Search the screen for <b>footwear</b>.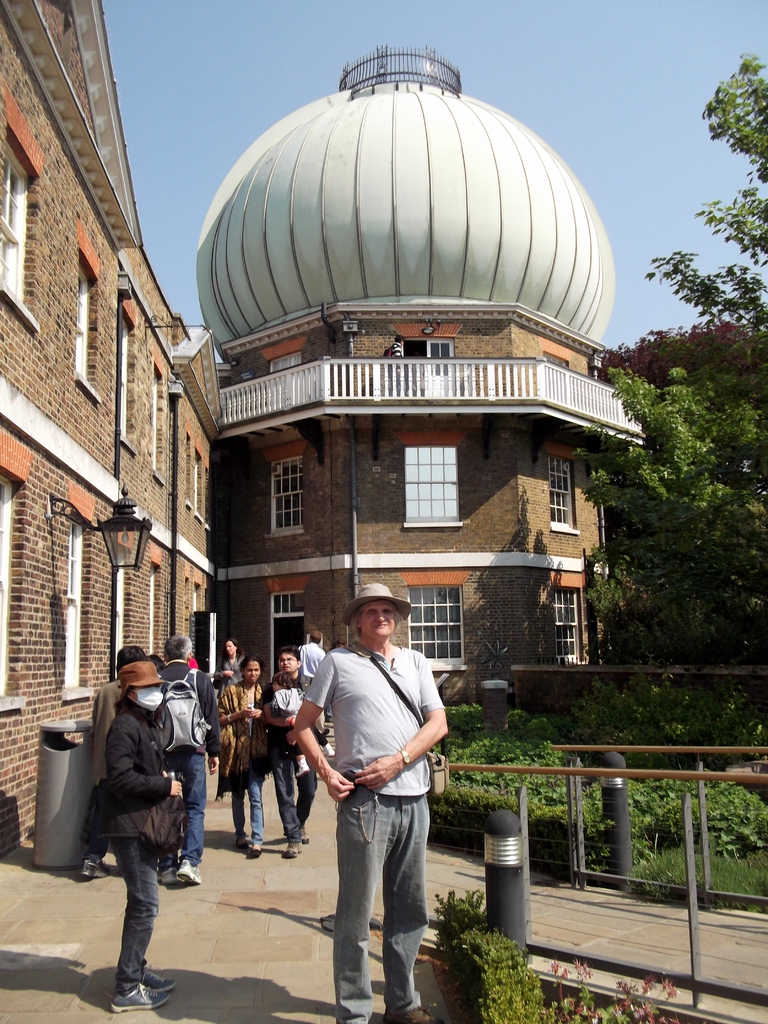
Found at 240, 832, 260, 858.
